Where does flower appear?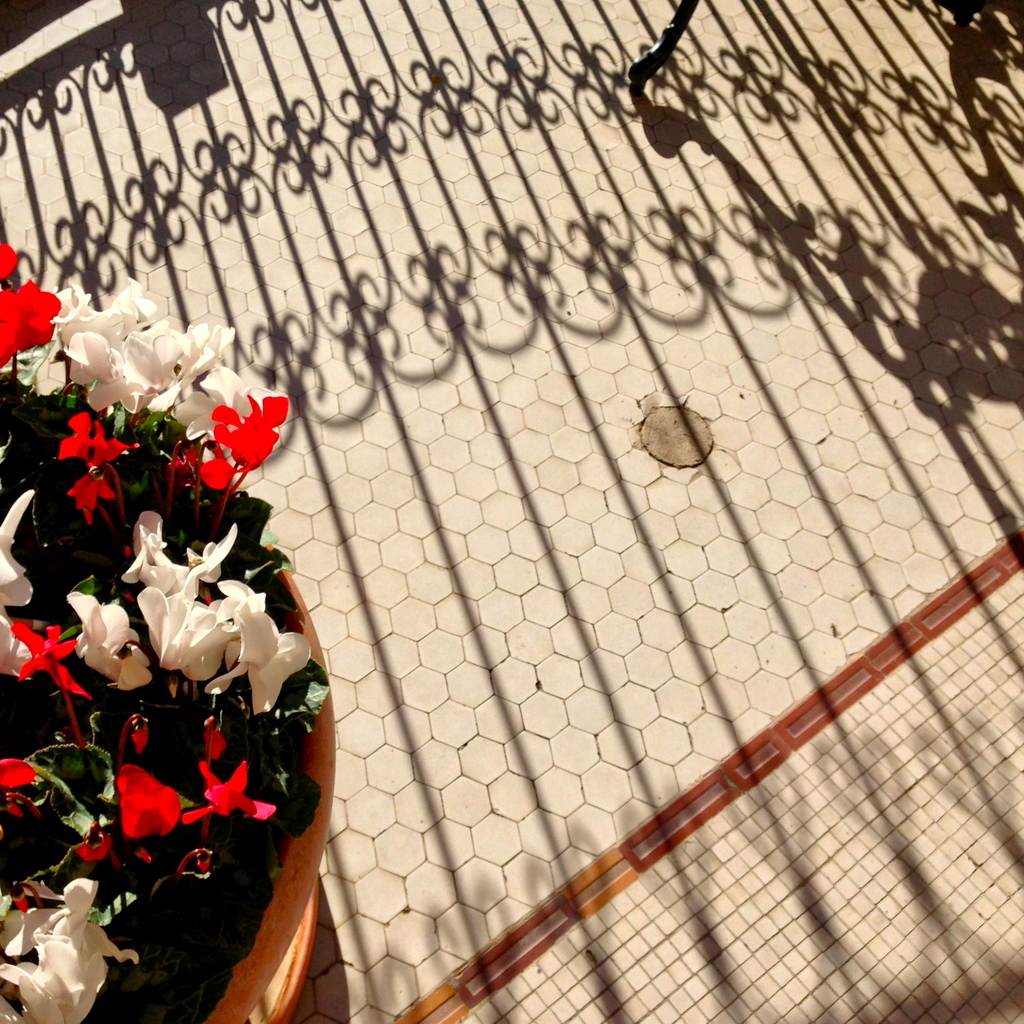
Appears at box=[186, 762, 270, 819].
